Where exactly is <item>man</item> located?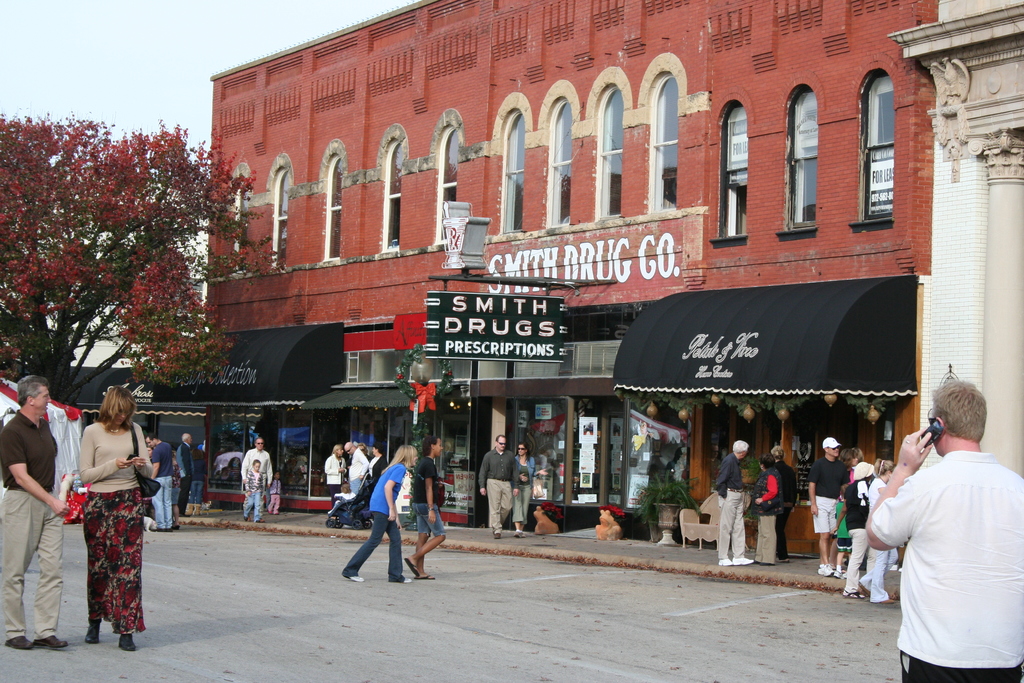
Its bounding box is x1=479, y1=436, x2=518, y2=537.
